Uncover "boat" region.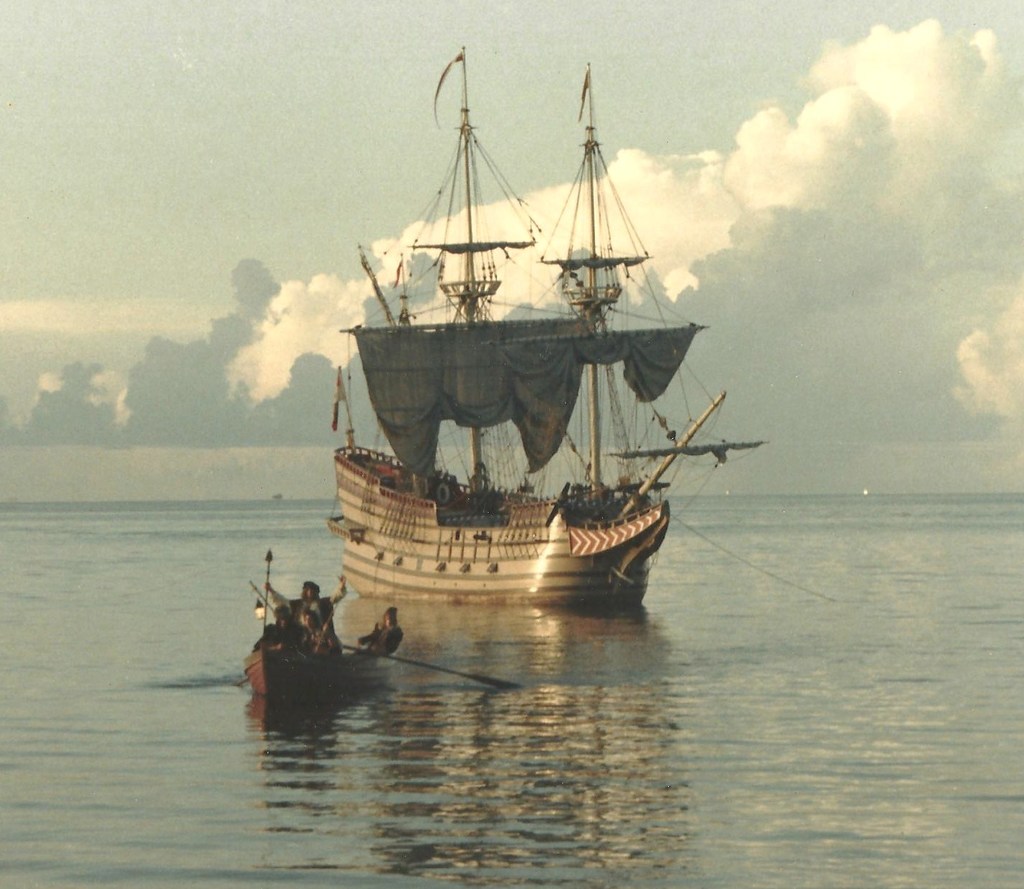
Uncovered: select_region(297, 53, 757, 626).
